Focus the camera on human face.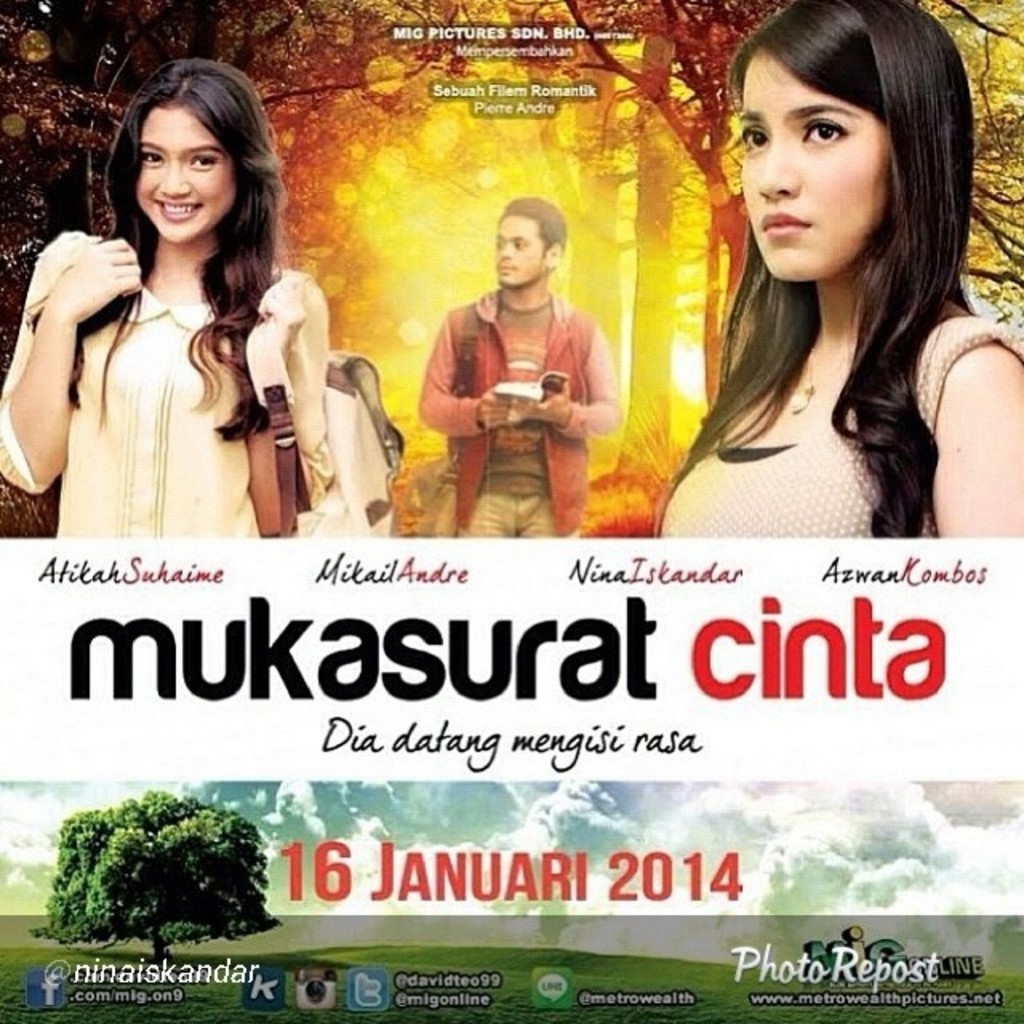
Focus region: select_region(134, 106, 234, 243).
